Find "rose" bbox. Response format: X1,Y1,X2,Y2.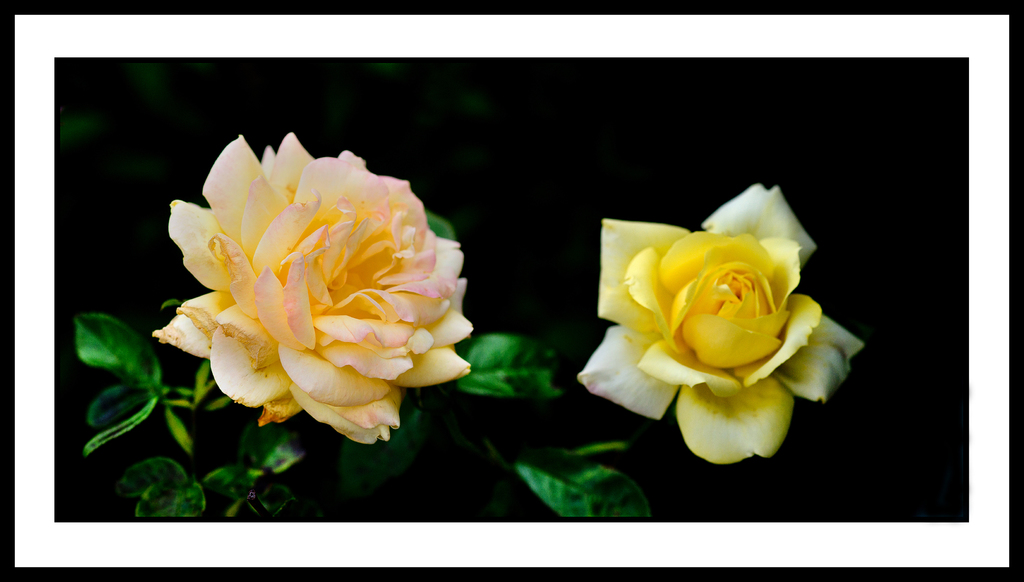
150,128,473,451.
